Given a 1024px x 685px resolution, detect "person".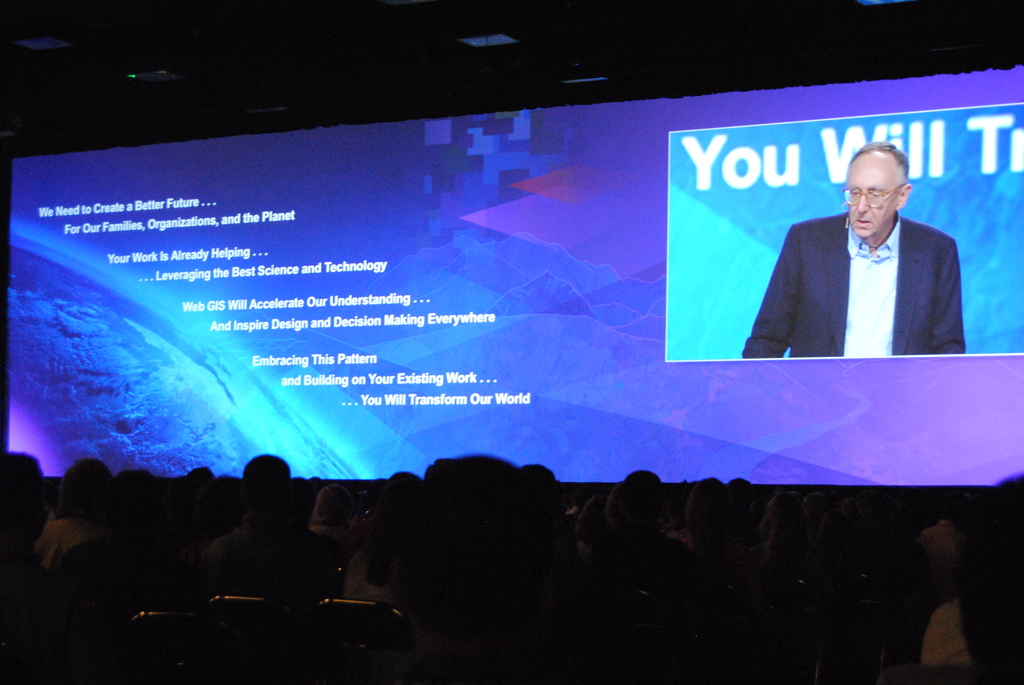
region(772, 132, 963, 382).
